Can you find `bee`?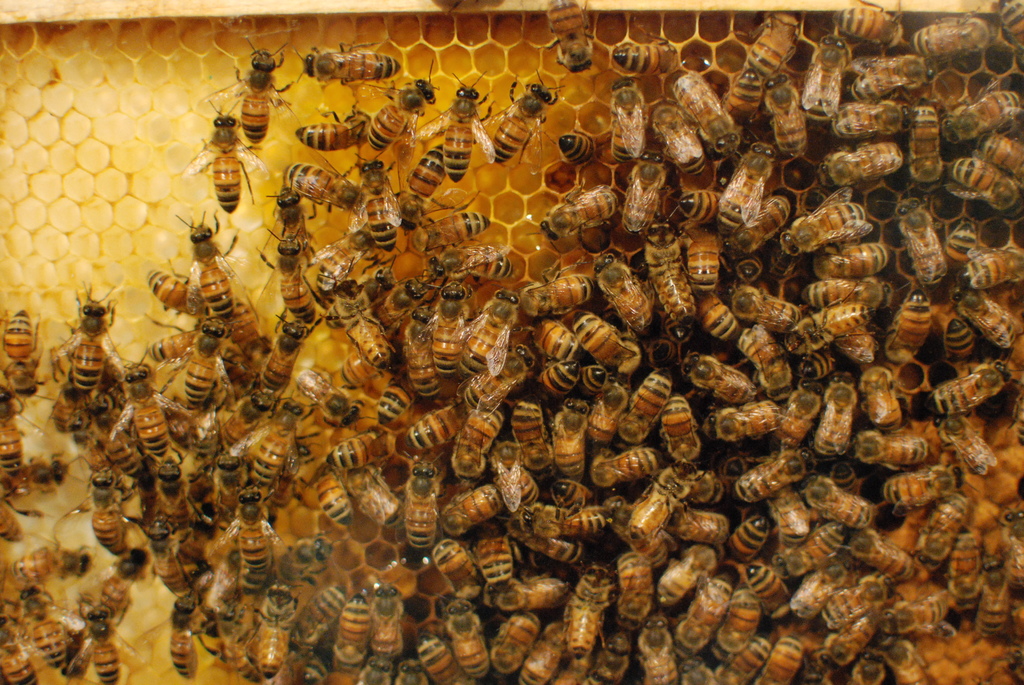
Yes, bounding box: (805, 35, 844, 108).
